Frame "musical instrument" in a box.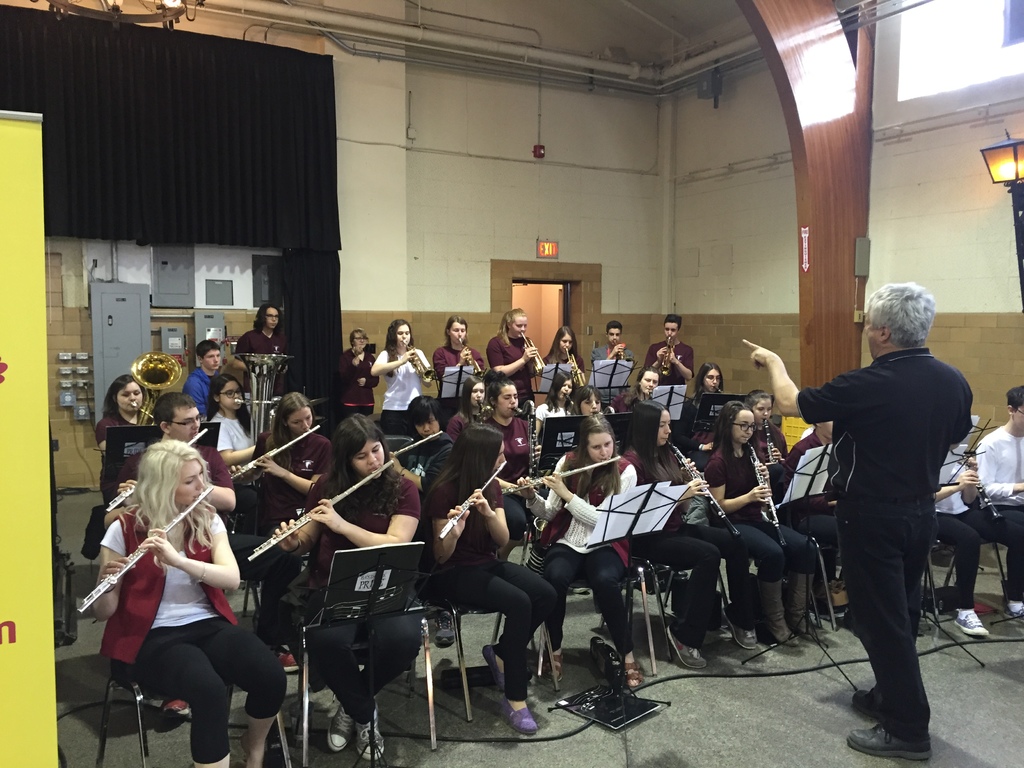
(458,338,485,384).
